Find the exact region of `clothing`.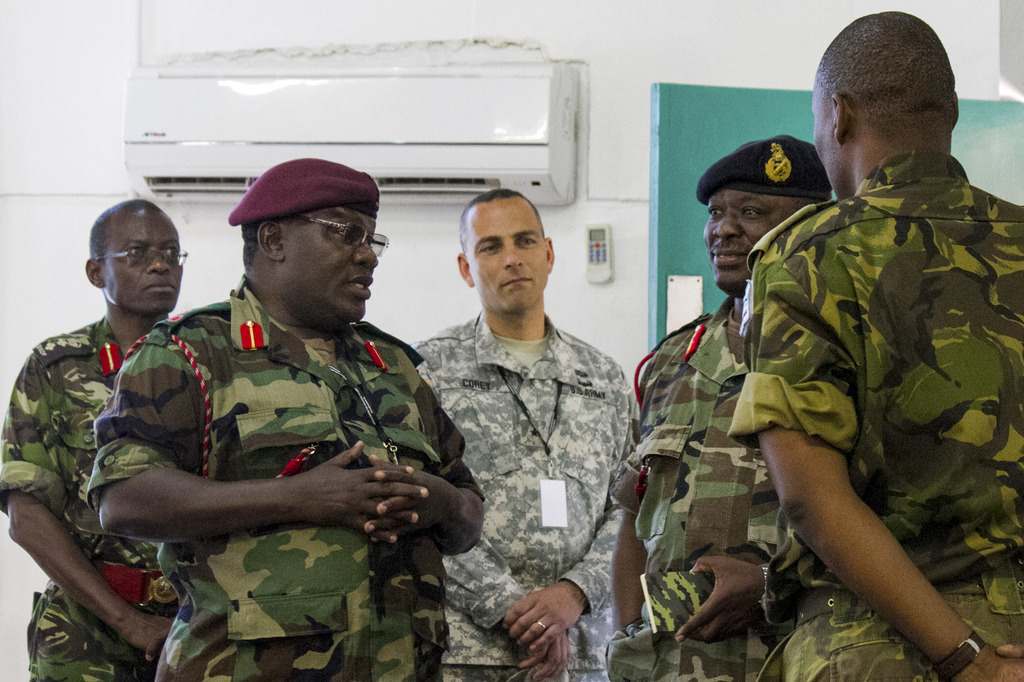
Exact region: box=[609, 293, 780, 681].
